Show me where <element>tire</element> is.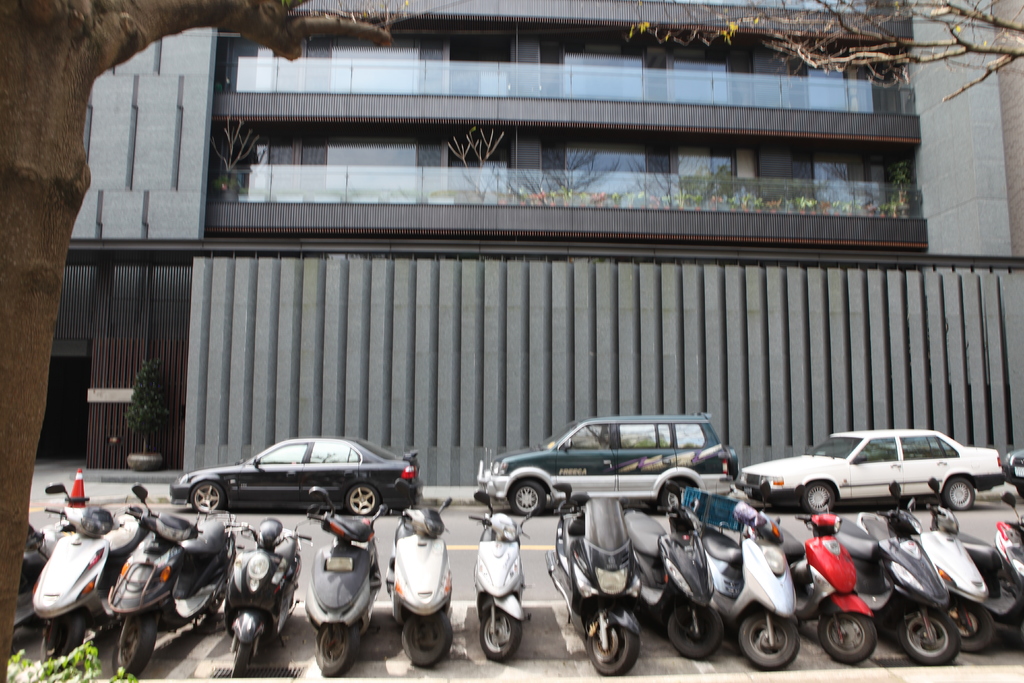
<element>tire</element> is at [349,483,383,514].
